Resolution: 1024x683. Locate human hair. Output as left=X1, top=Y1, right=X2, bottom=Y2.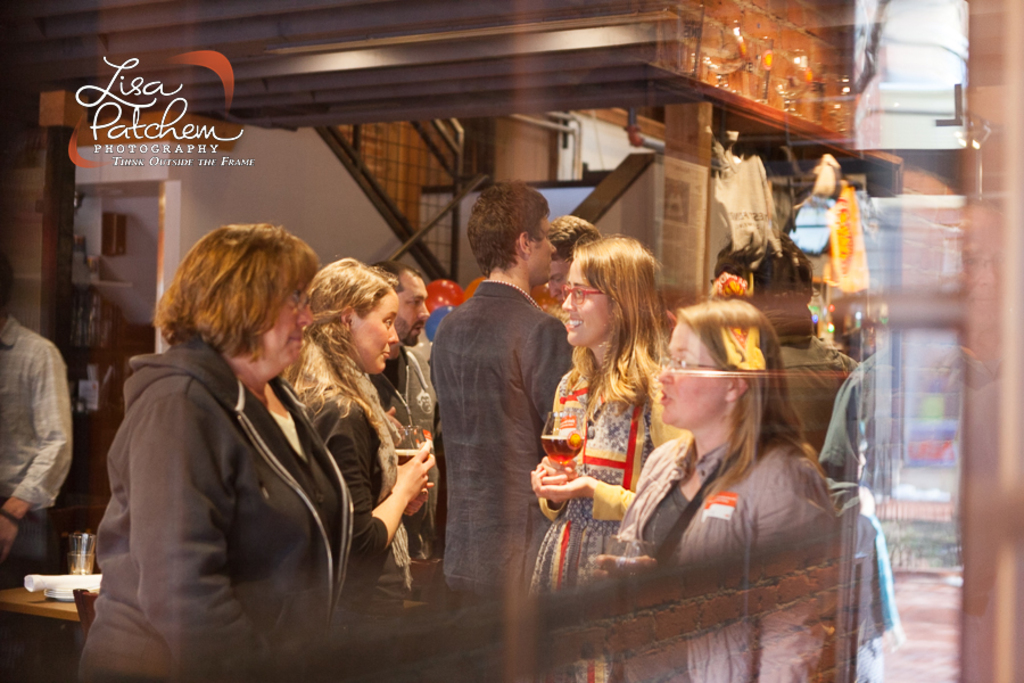
left=711, top=229, right=816, bottom=308.
